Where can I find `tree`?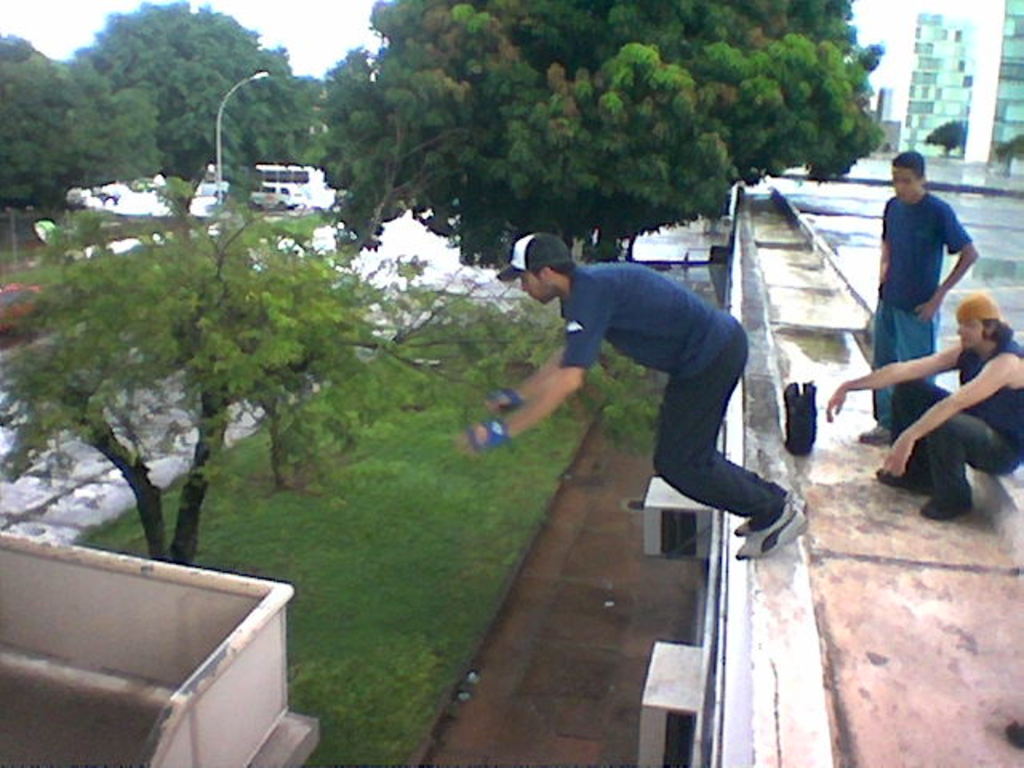
You can find it at {"x1": 59, "y1": 0, "x2": 314, "y2": 254}.
